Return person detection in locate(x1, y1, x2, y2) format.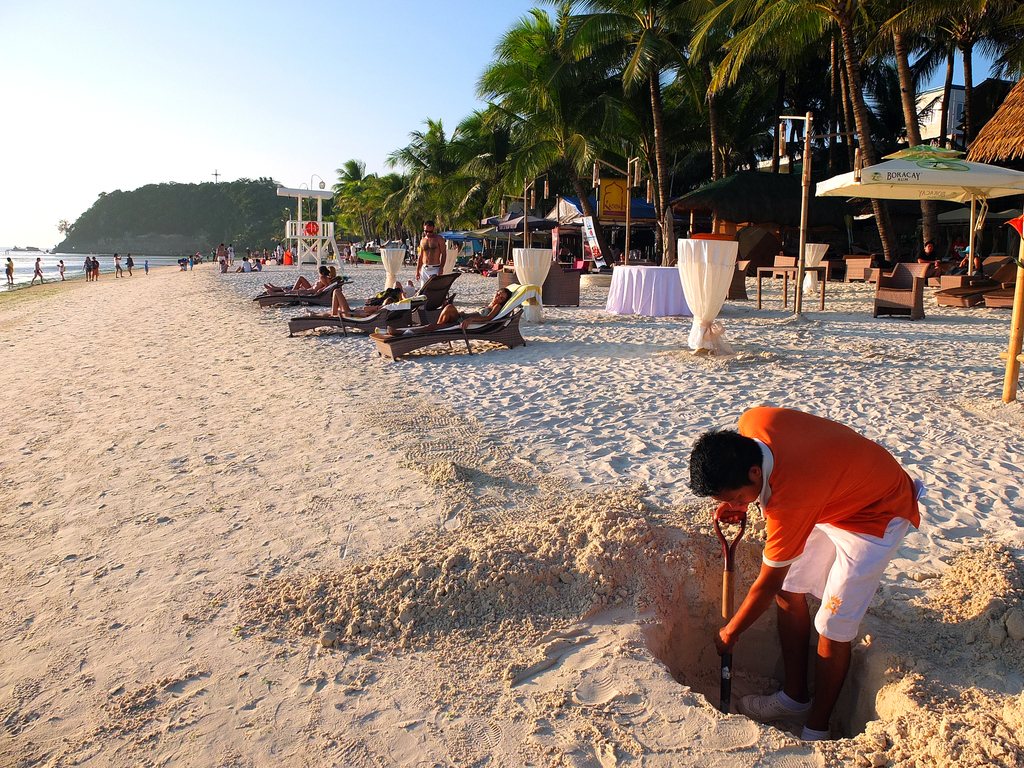
locate(141, 259, 150, 275).
